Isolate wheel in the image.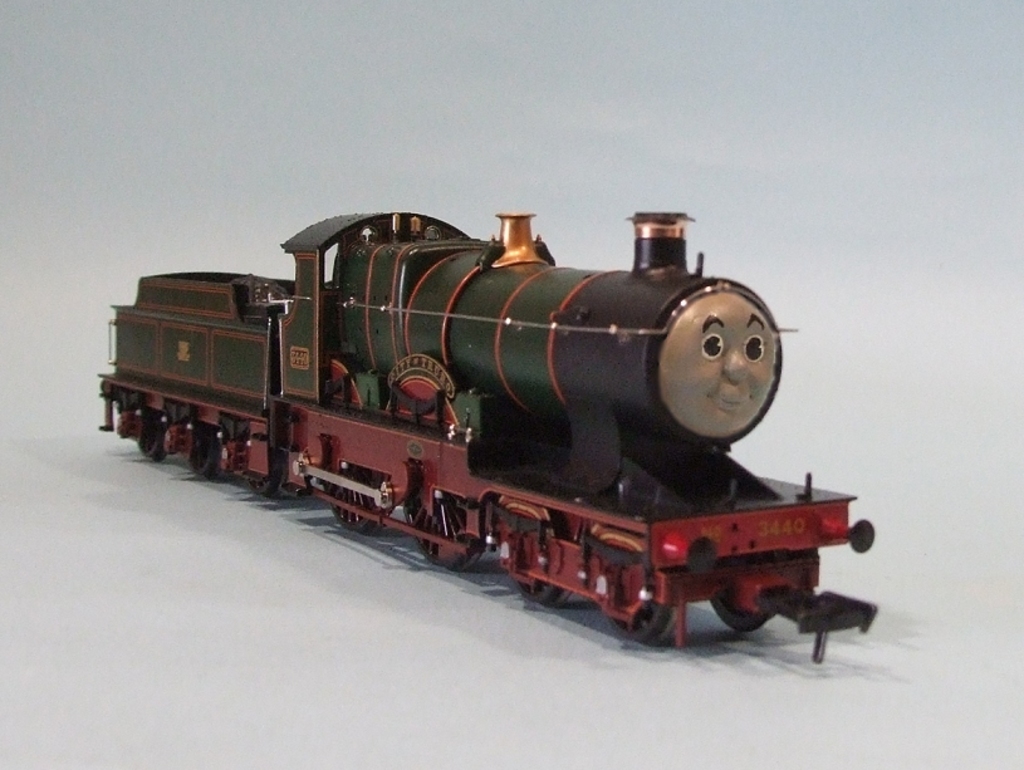
Isolated region: x1=602, y1=579, x2=662, y2=633.
